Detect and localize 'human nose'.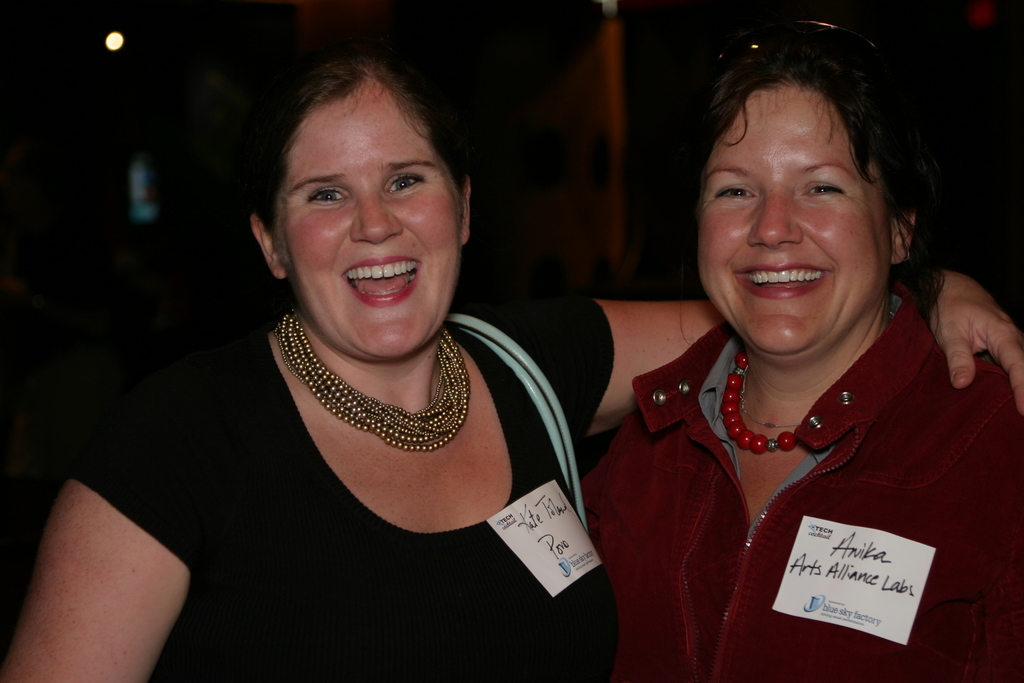
Localized at 746,198,808,247.
